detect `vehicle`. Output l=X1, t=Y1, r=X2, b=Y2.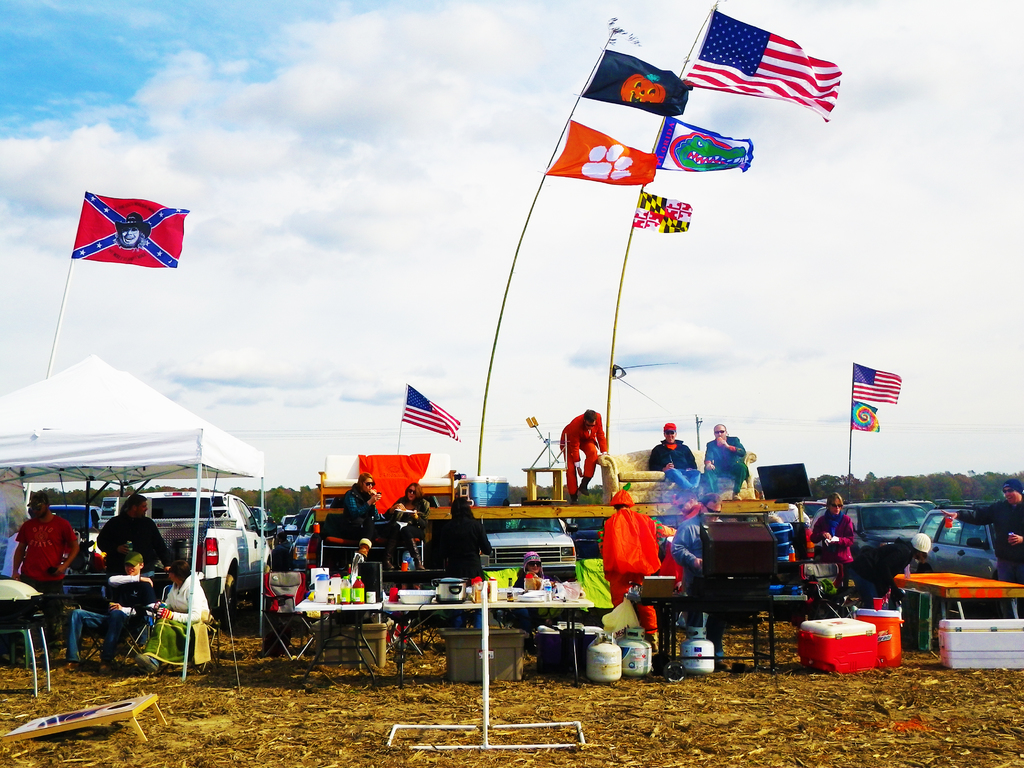
l=822, t=503, r=927, b=596.
